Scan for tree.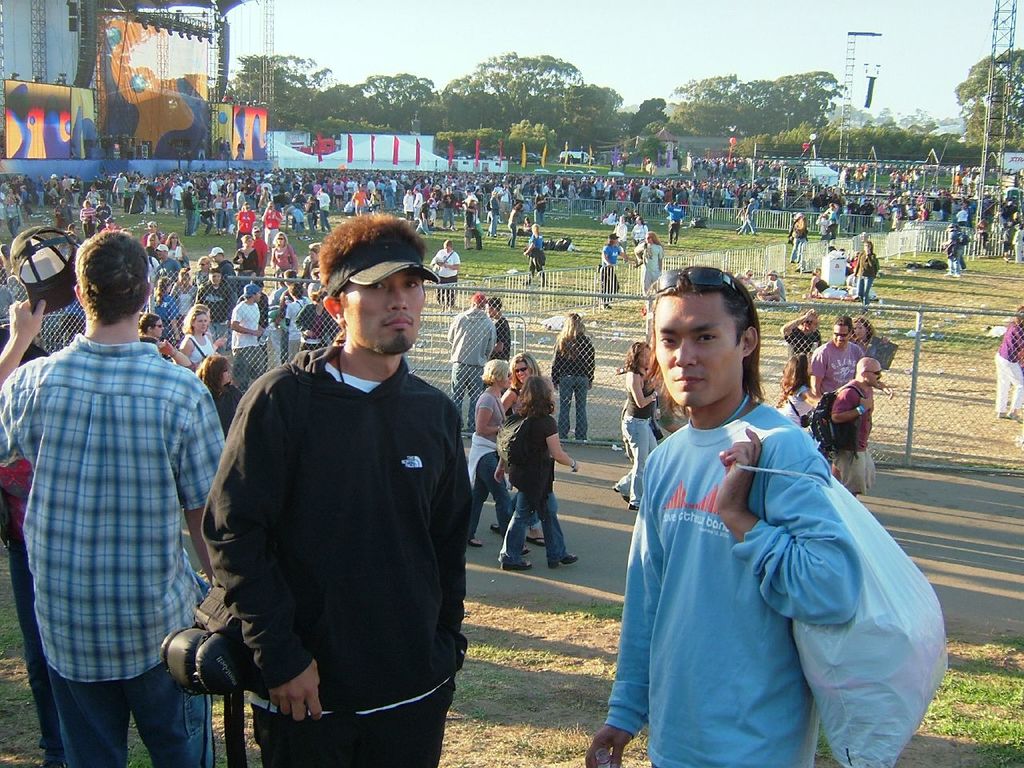
Scan result: crop(790, 70, 847, 141).
